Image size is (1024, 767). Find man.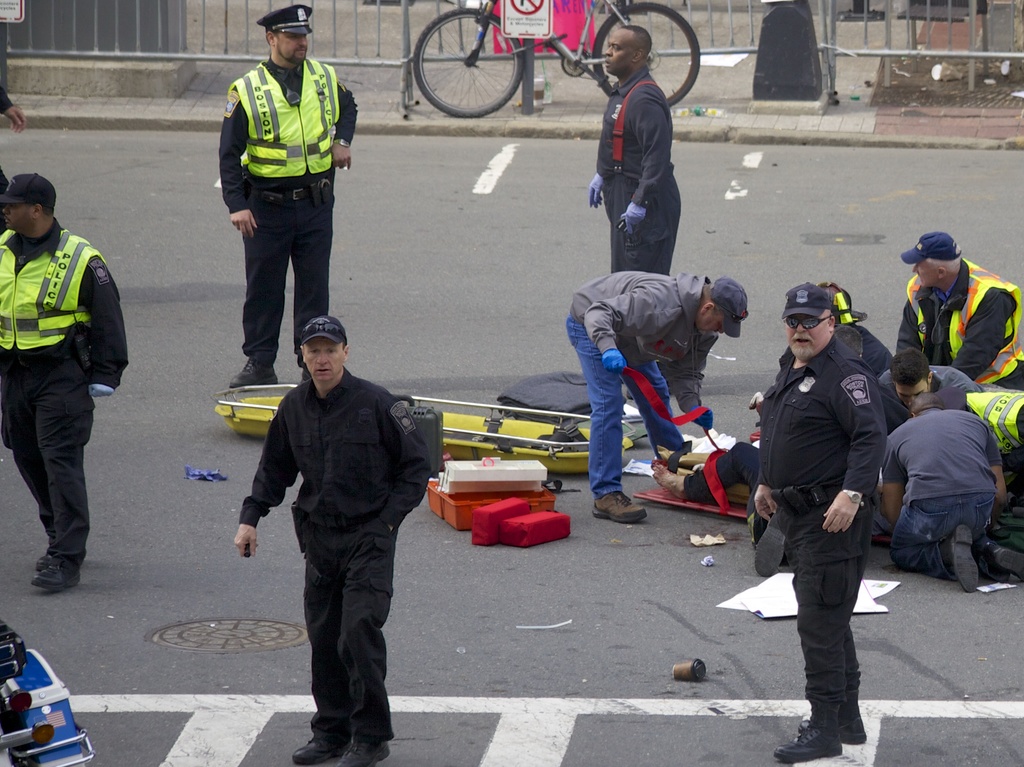
bbox(752, 282, 884, 764).
